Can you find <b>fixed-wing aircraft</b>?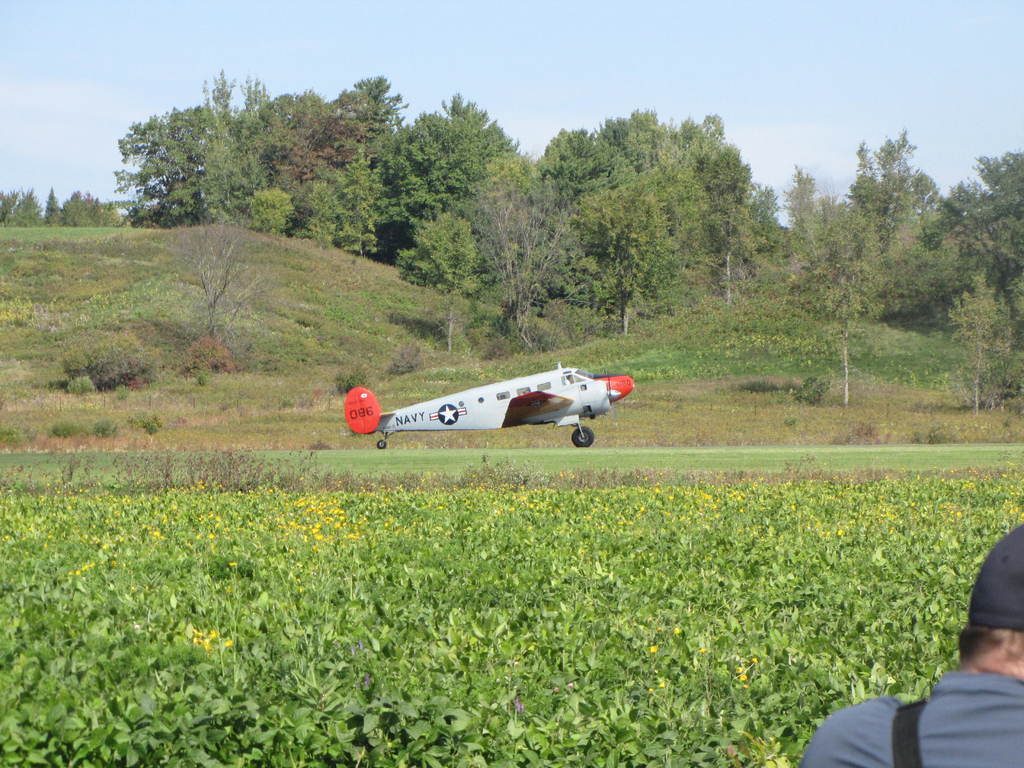
Yes, bounding box: <bbox>342, 361, 634, 445</bbox>.
